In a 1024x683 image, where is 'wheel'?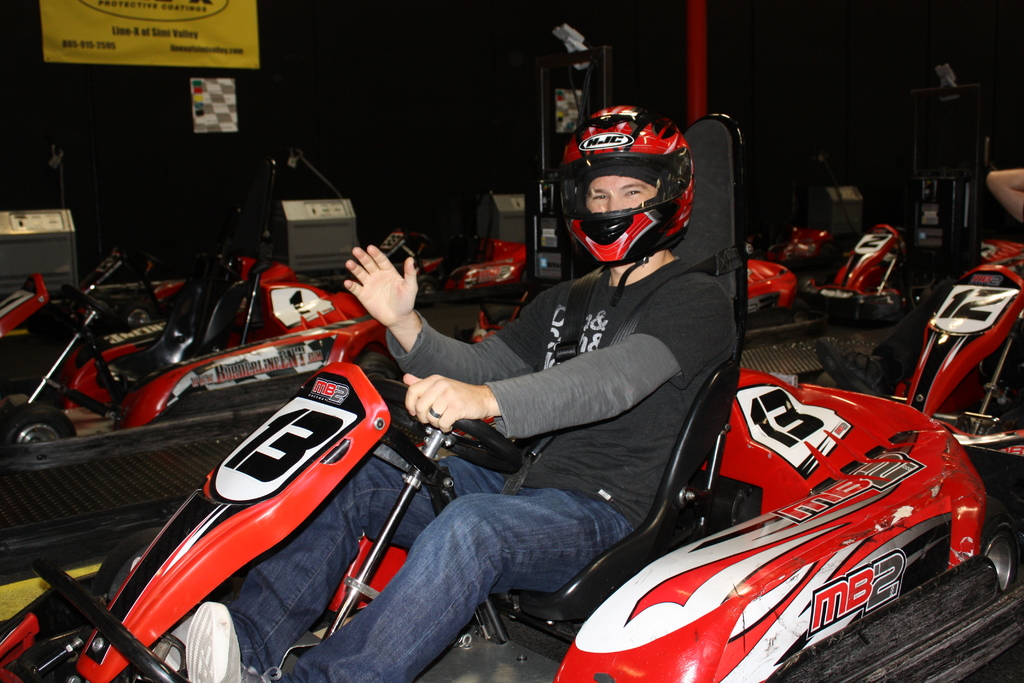
l=3, t=399, r=77, b=459.
